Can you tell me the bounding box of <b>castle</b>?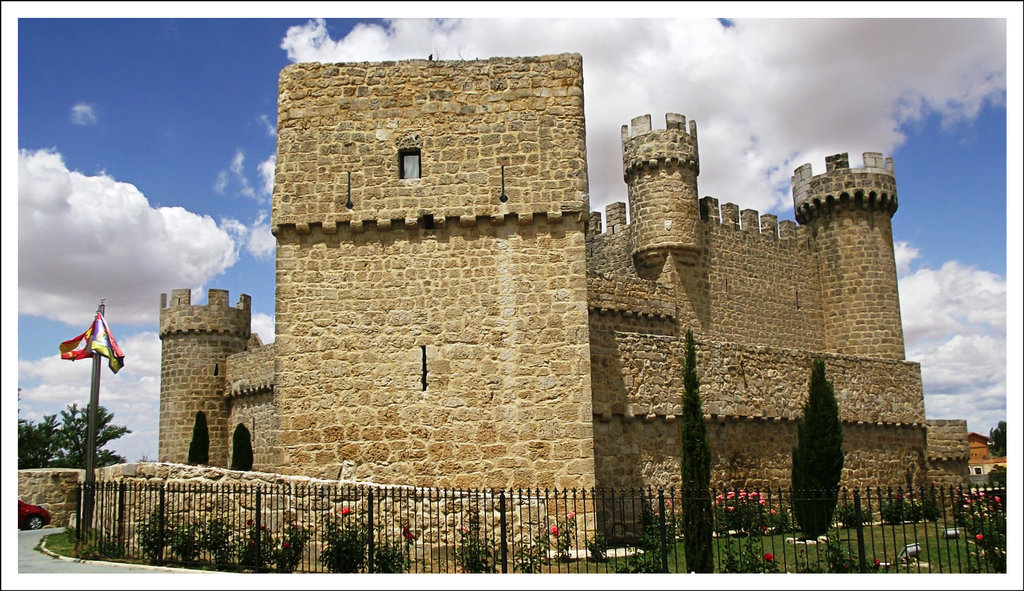
Rect(91, 45, 942, 551).
